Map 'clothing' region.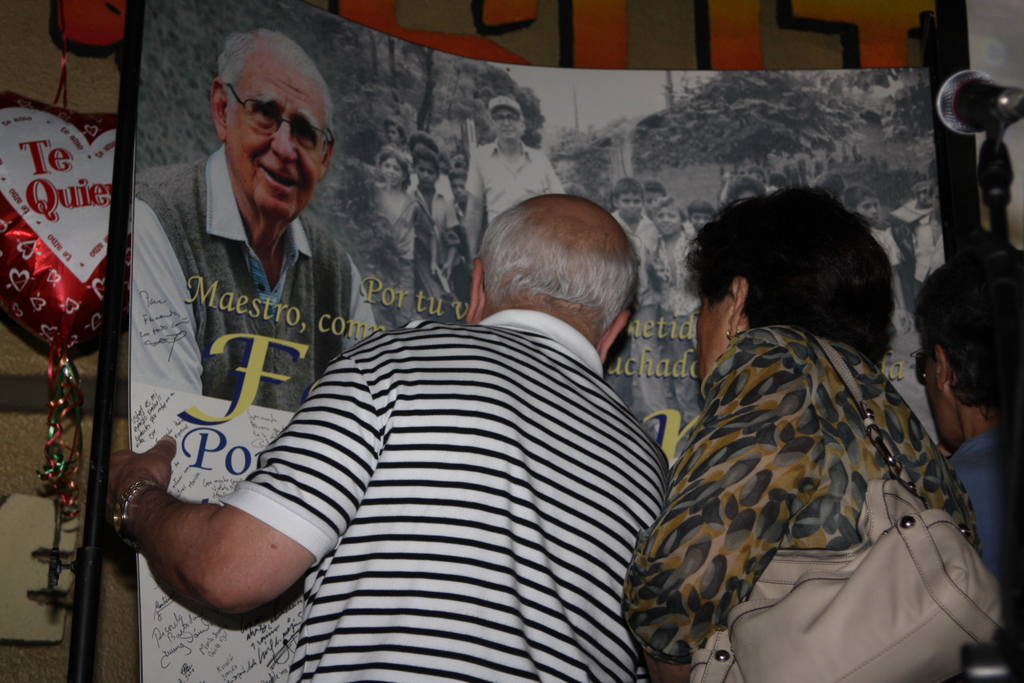
Mapped to <bbox>219, 306, 671, 682</bbox>.
